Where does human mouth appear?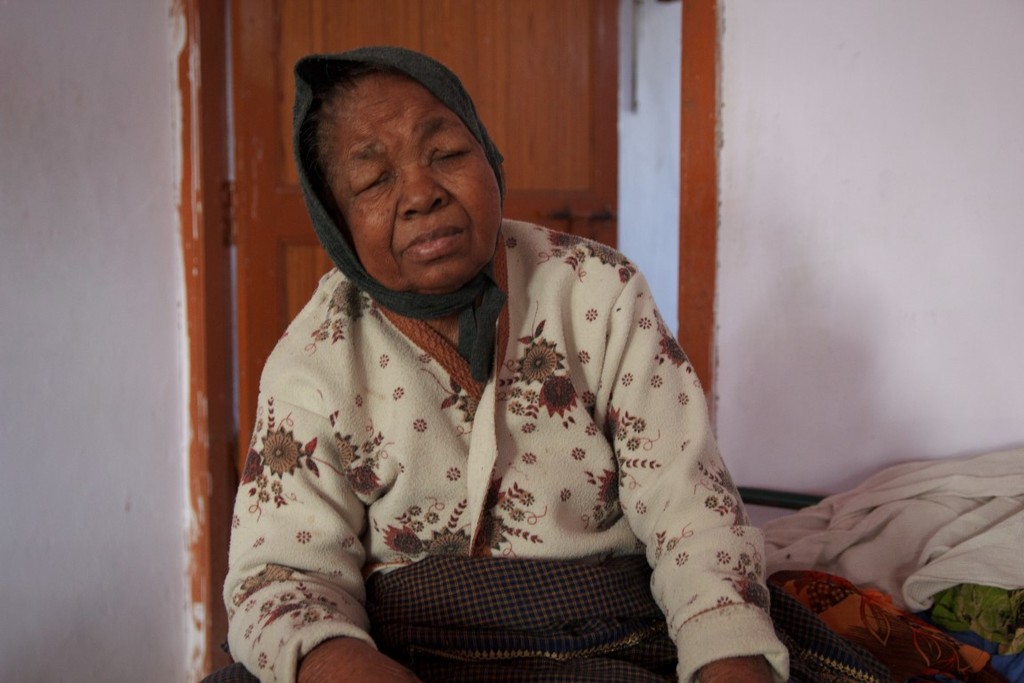
Appears at (404,222,462,257).
